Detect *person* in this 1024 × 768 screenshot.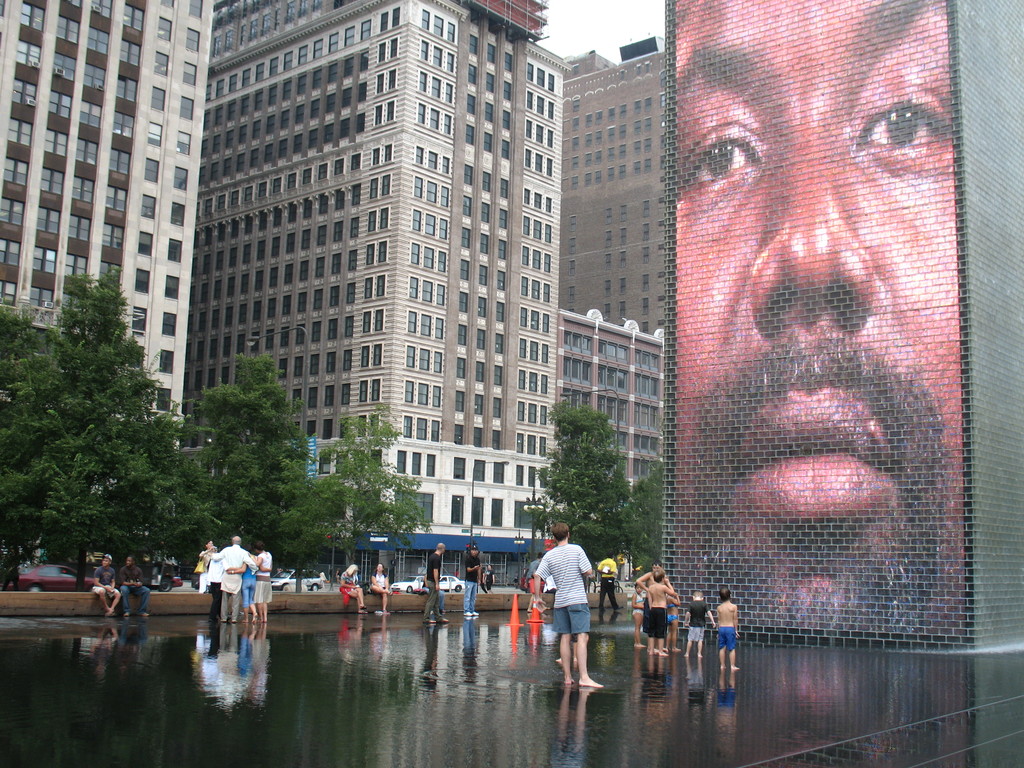
Detection: BBox(712, 589, 740, 671).
